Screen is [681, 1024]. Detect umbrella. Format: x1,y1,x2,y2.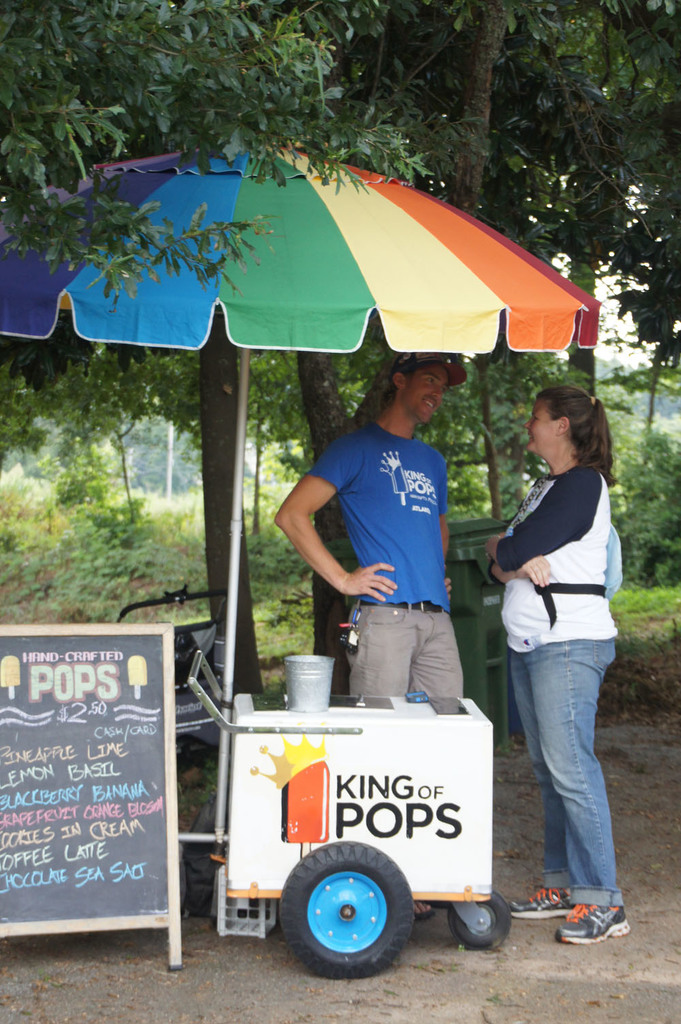
0,140,599,927.
